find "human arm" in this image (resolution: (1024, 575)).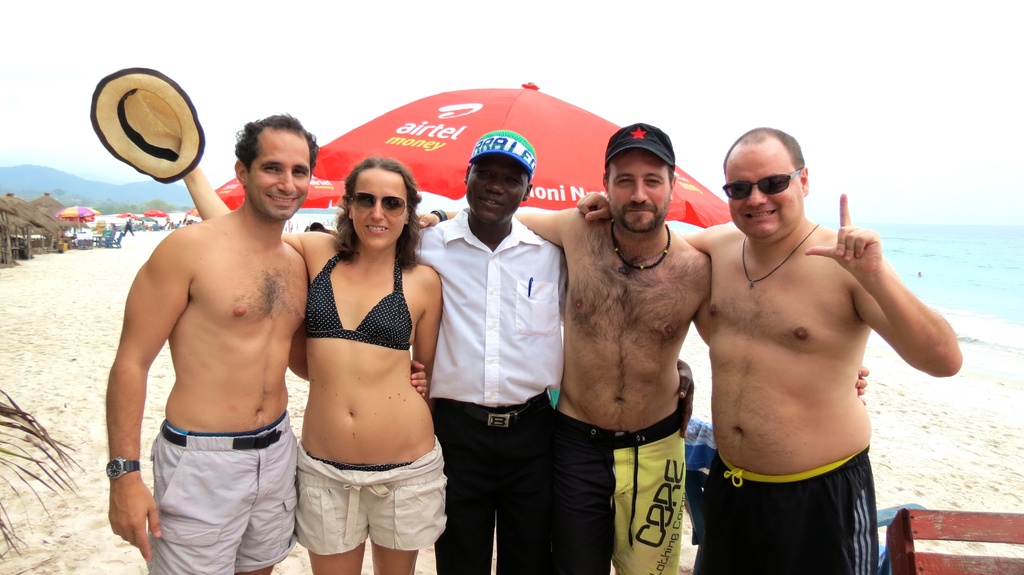
187 141 339 274.
